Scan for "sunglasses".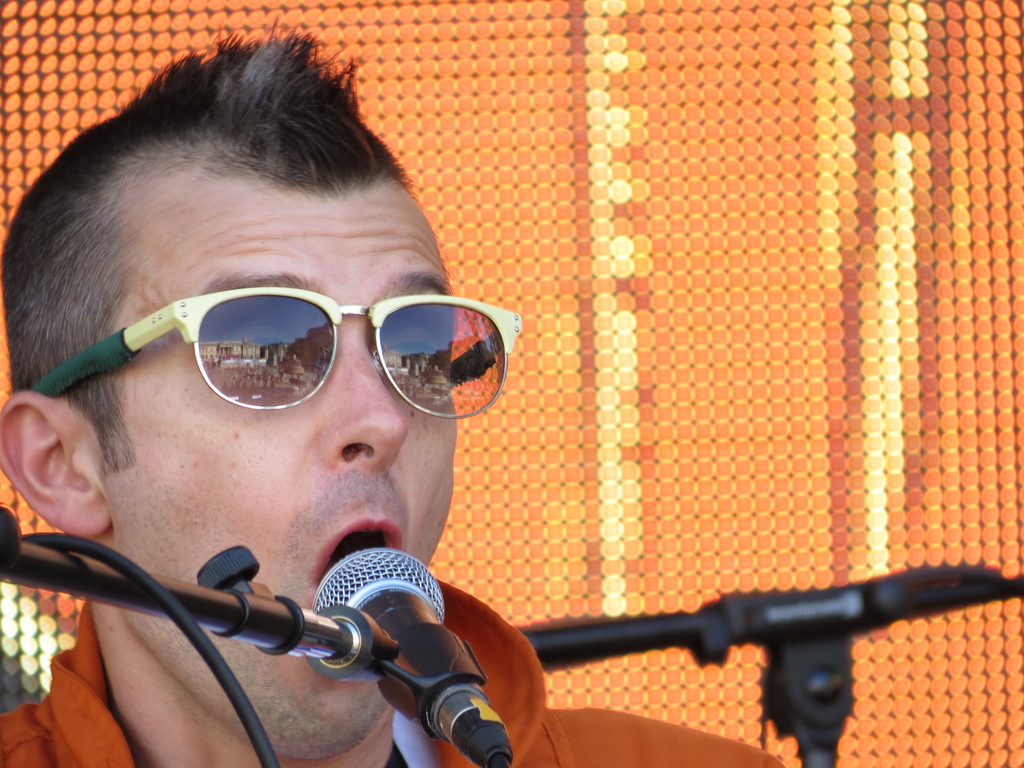
Scan result: 30,287,522,419.
